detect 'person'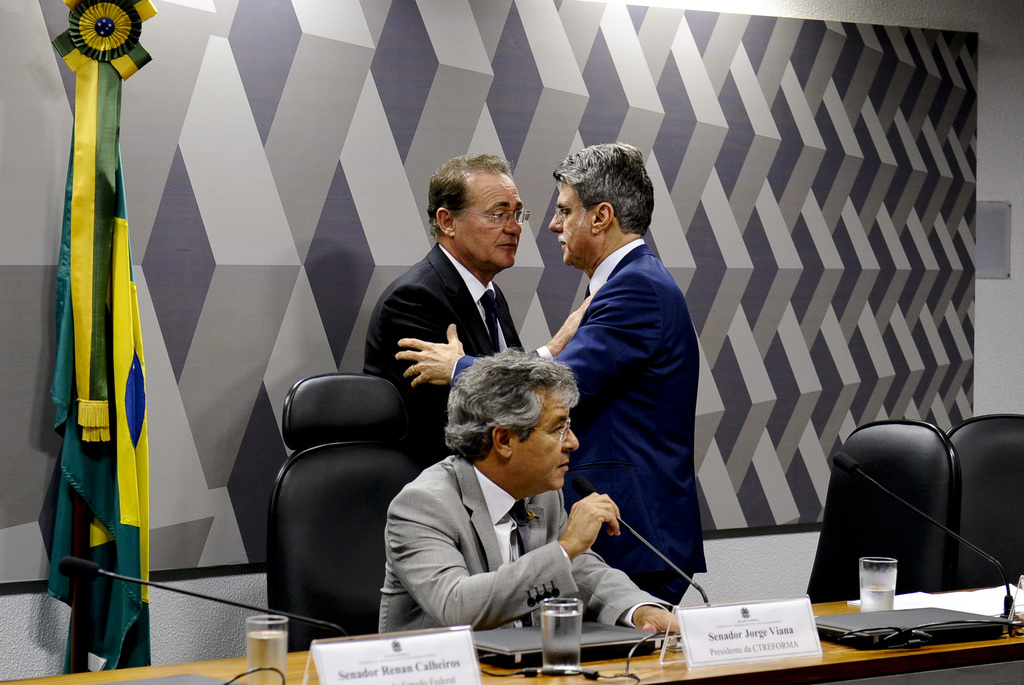
pyautogui.locateOnScreen(361, 148, 525, 461)
